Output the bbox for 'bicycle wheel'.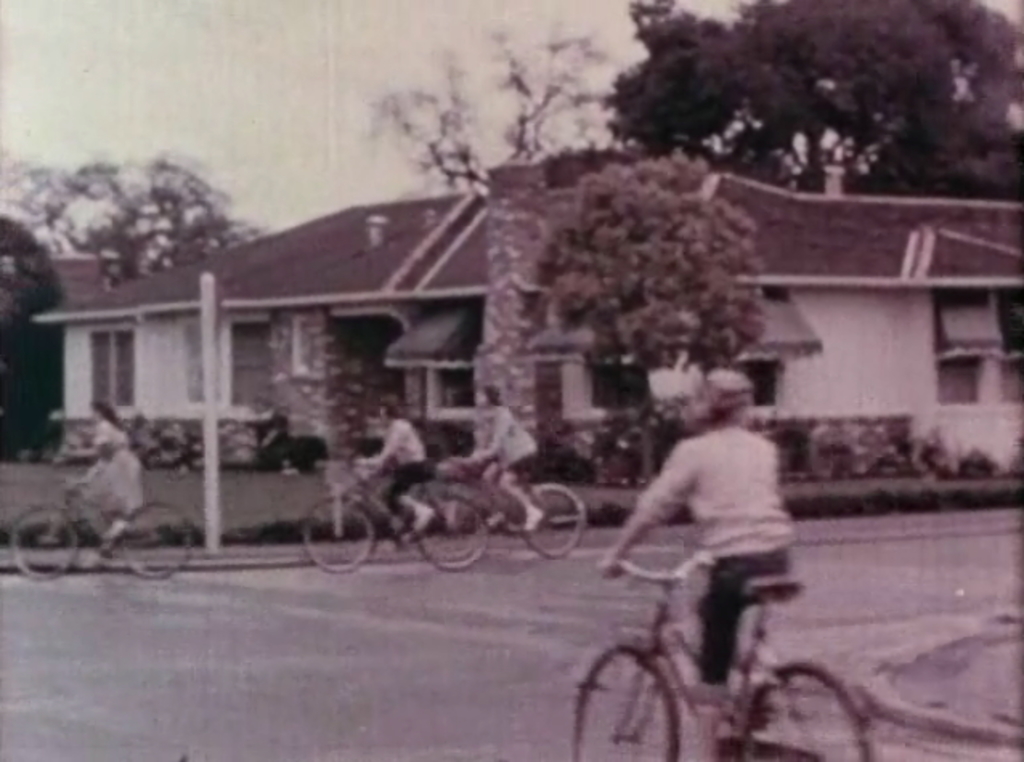
select_region(10, 496, 72, 581).
